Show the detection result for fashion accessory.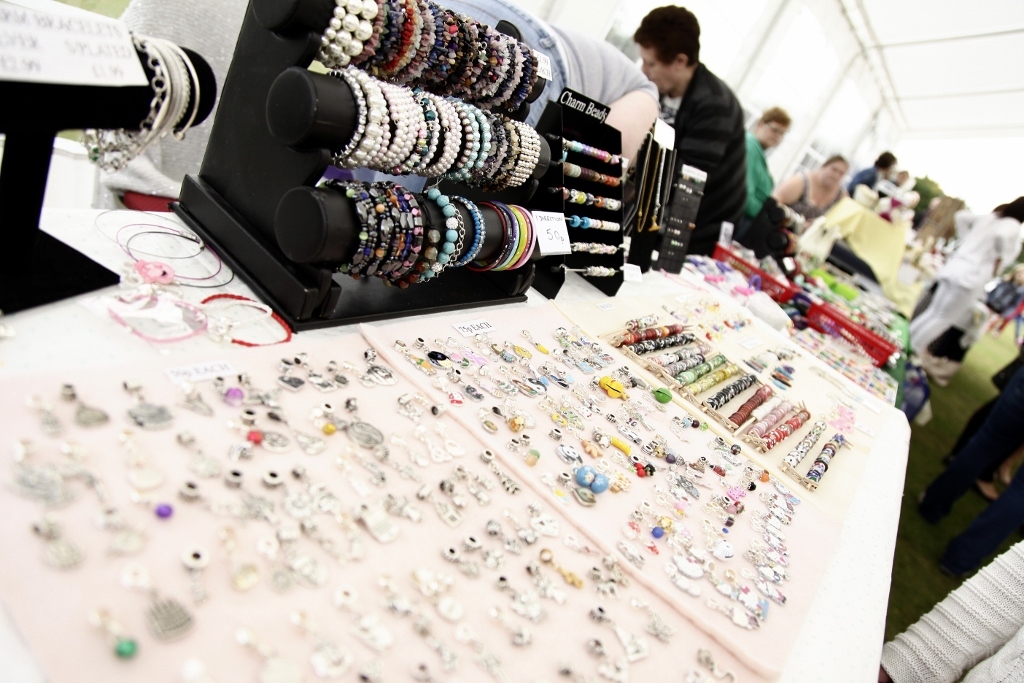
[332,583,394,658].
